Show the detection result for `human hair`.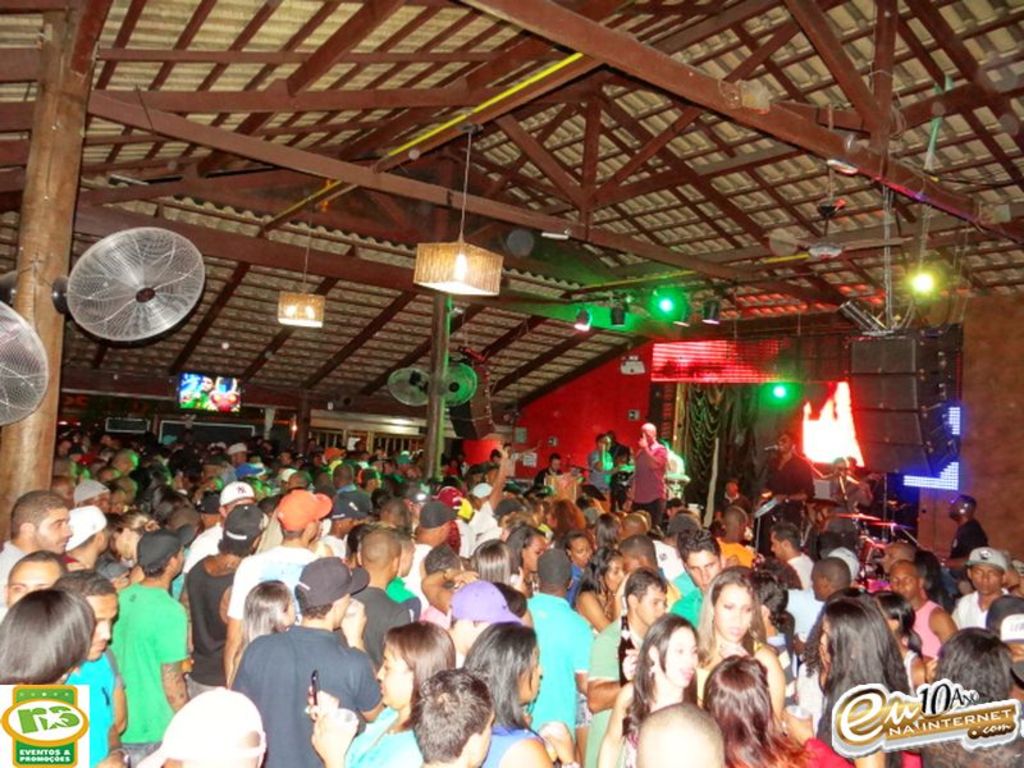
[left=696, top=566, right=760, bottom=658].
